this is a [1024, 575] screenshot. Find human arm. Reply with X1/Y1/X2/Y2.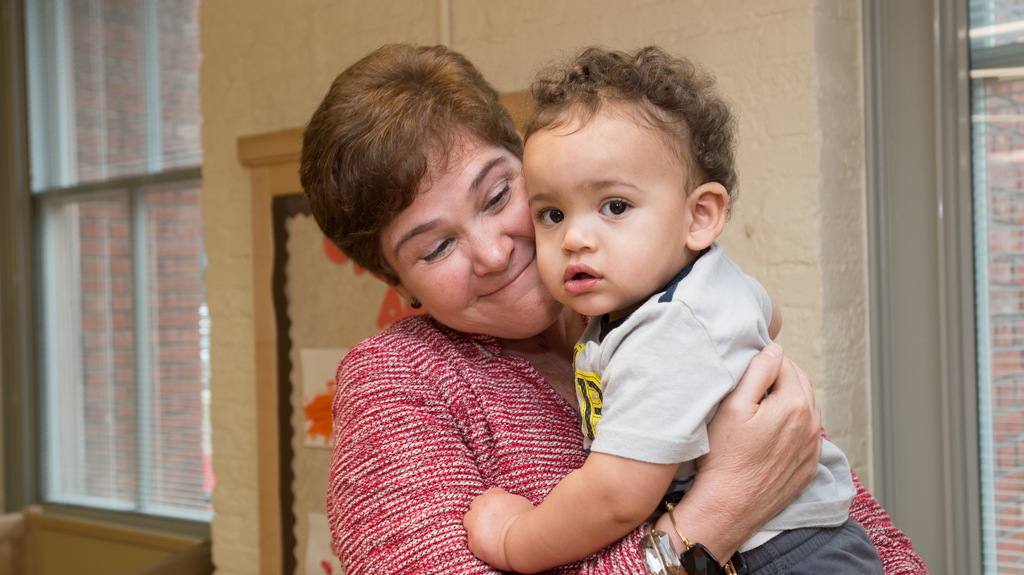
327/325/836/574.
